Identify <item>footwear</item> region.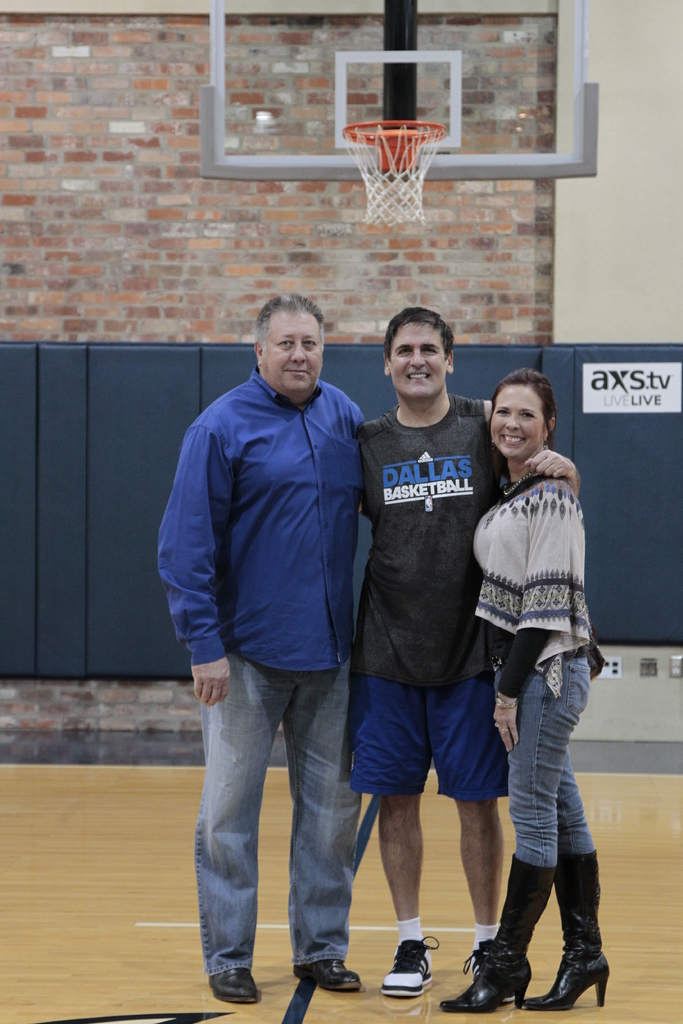
Region: left=208, top=968, right=258, bottom=1004.
